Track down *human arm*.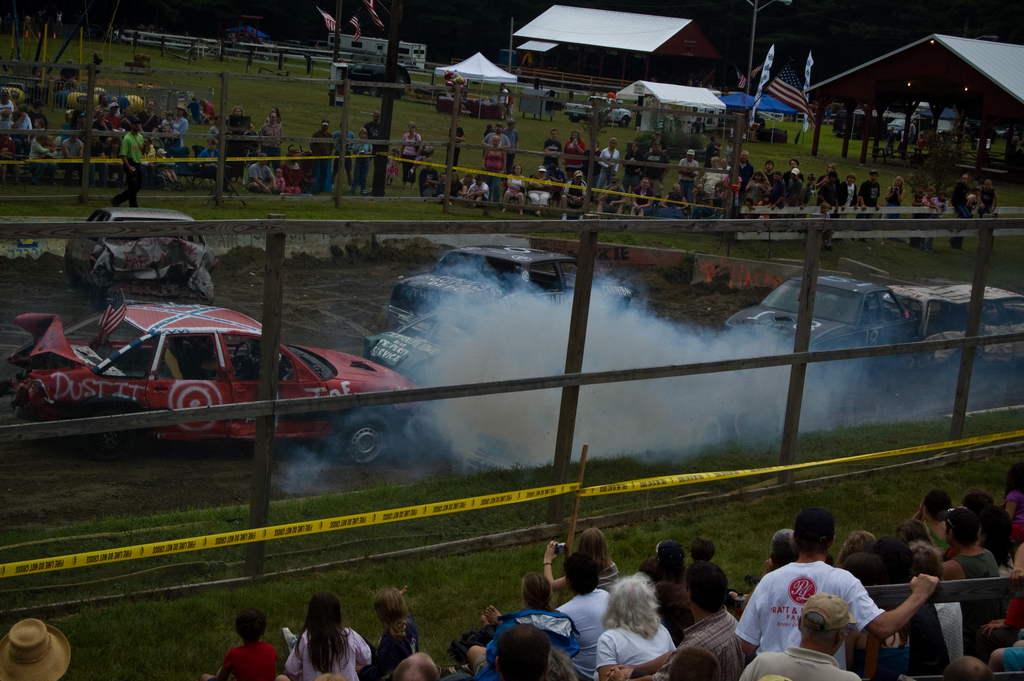
Tracked to x1=858 y1=181 x2=868 y2=211.
